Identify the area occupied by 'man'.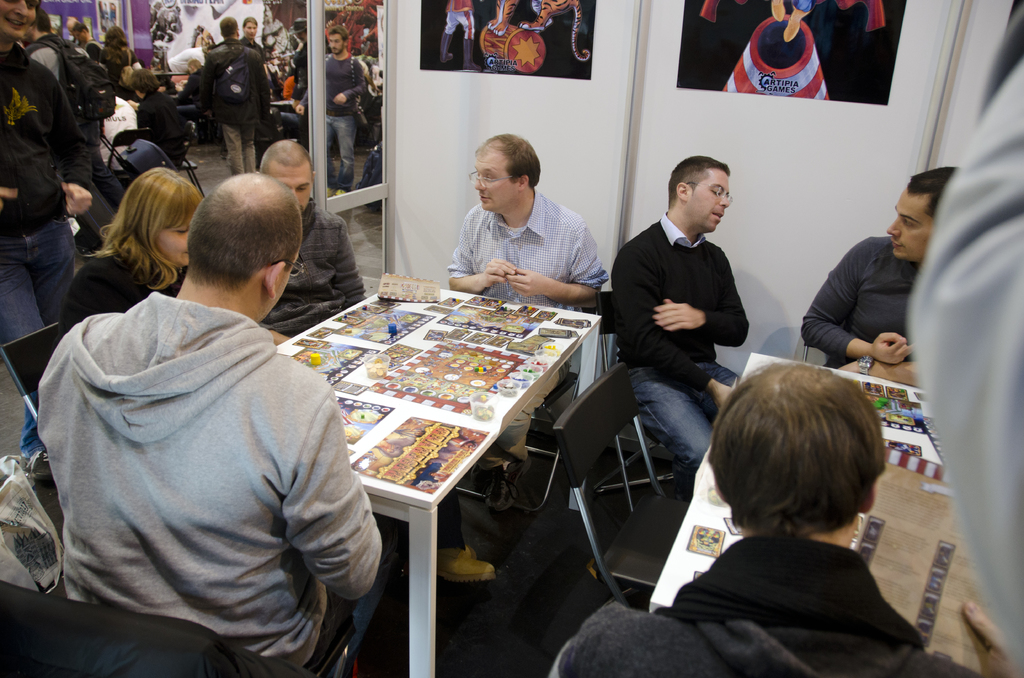
Area: region(259, 129, 369, 339).
